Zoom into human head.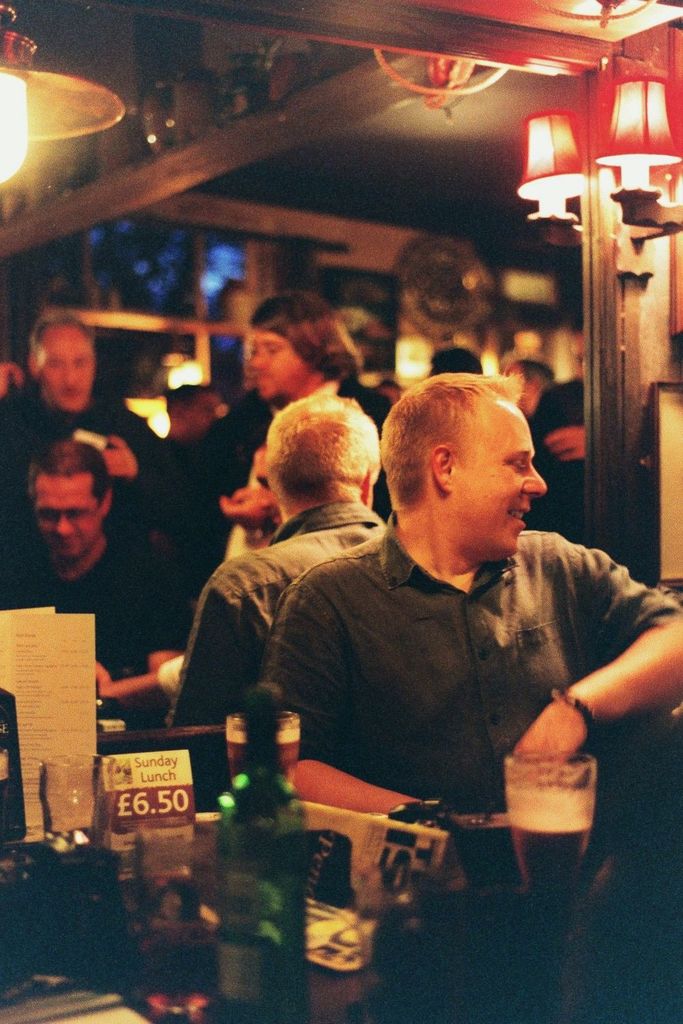
Zoom target: [x1=26, y1=309, x2=101, y2=414].
